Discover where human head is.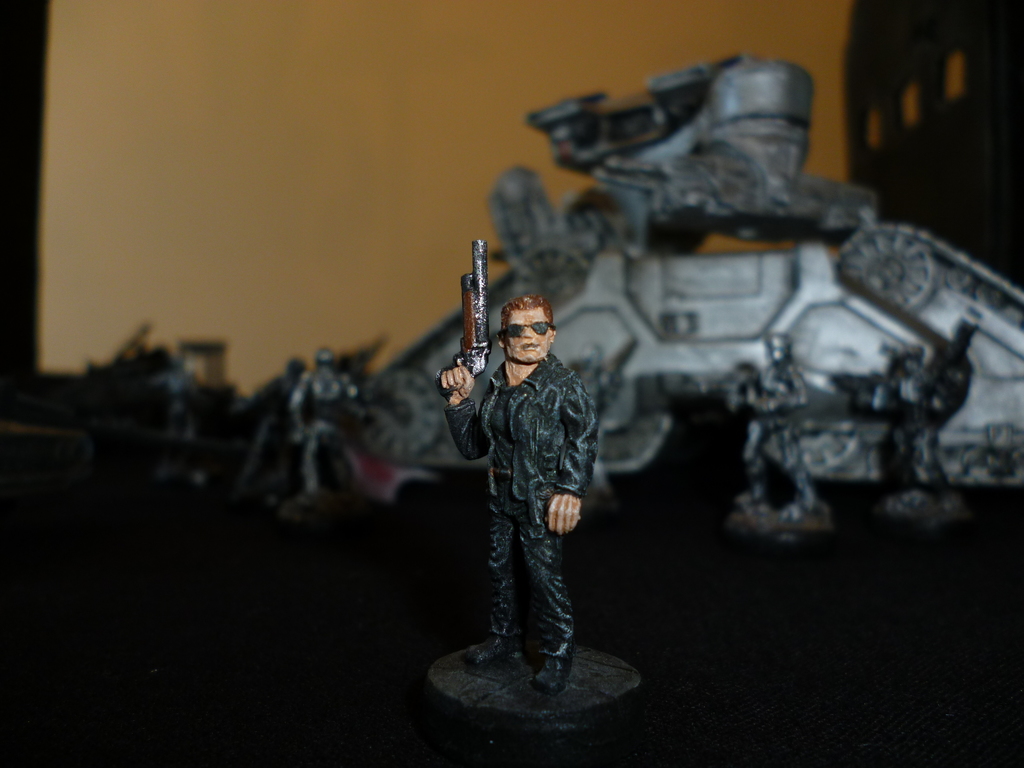
Discovered at region(502, 275, 559, 381).
